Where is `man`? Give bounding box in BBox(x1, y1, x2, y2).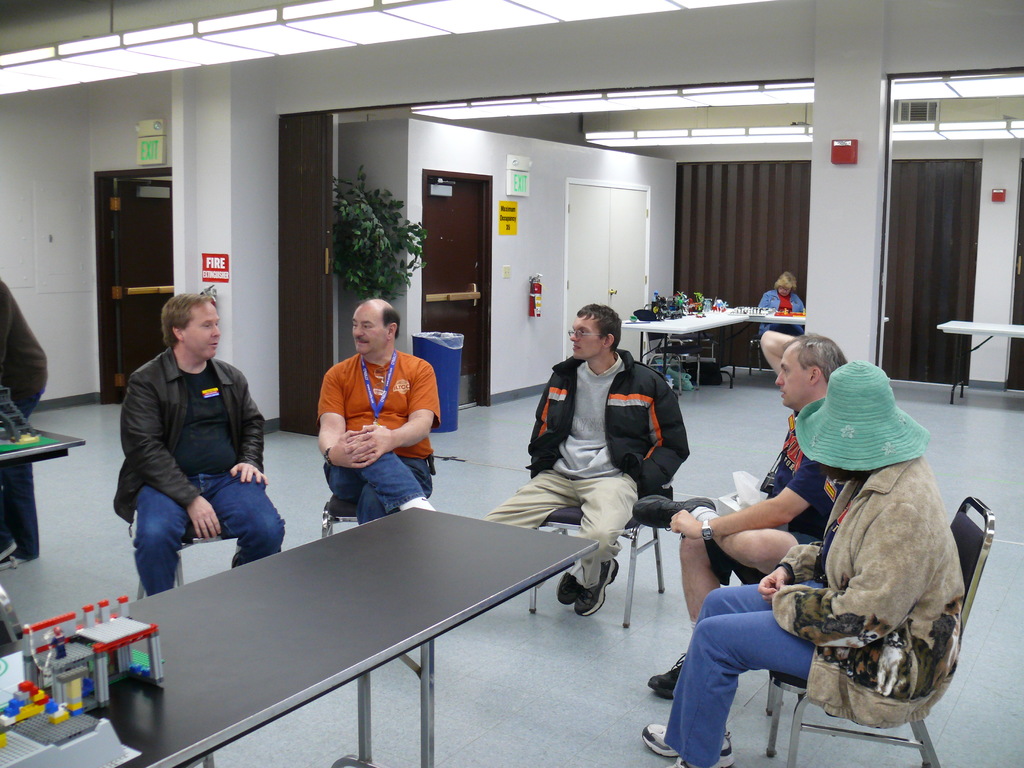
BBox(480, 295, 692, 626).
